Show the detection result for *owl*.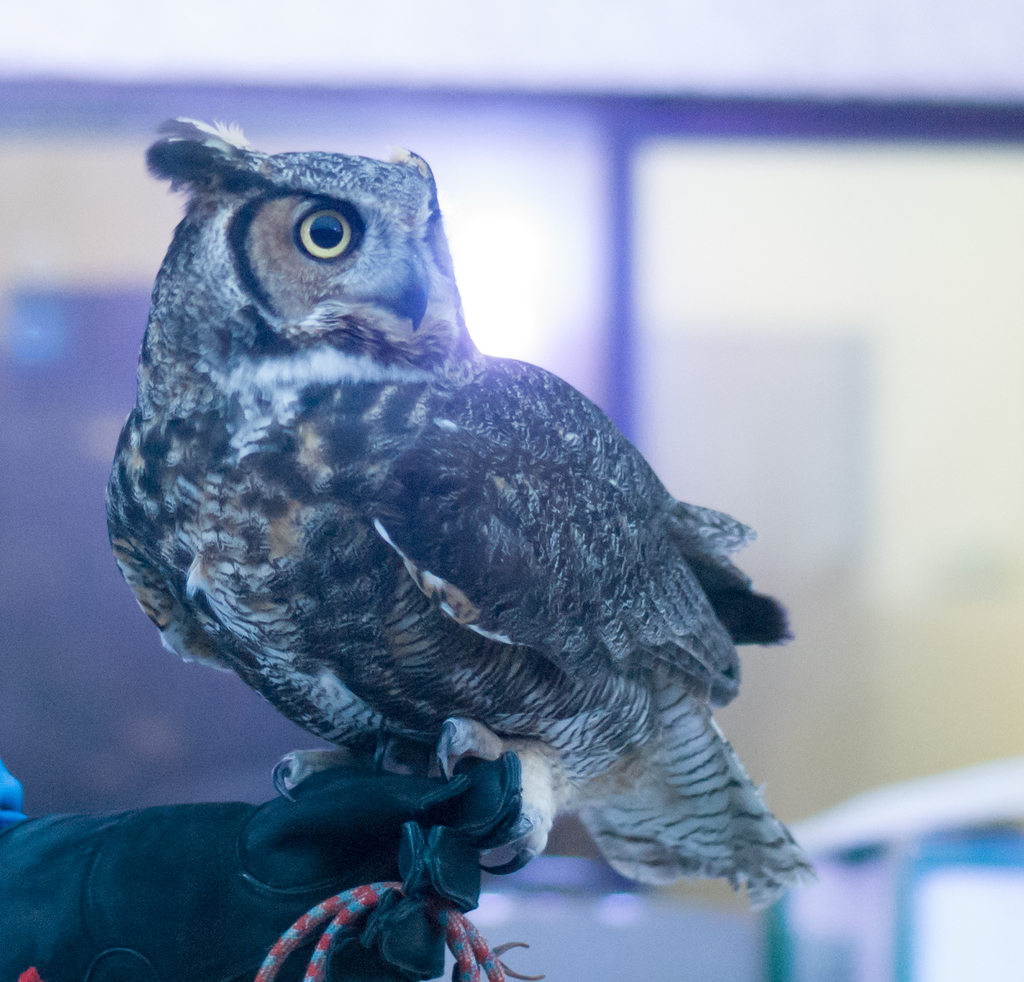
[x1=94, y1=113, x2=816, y2=913].
